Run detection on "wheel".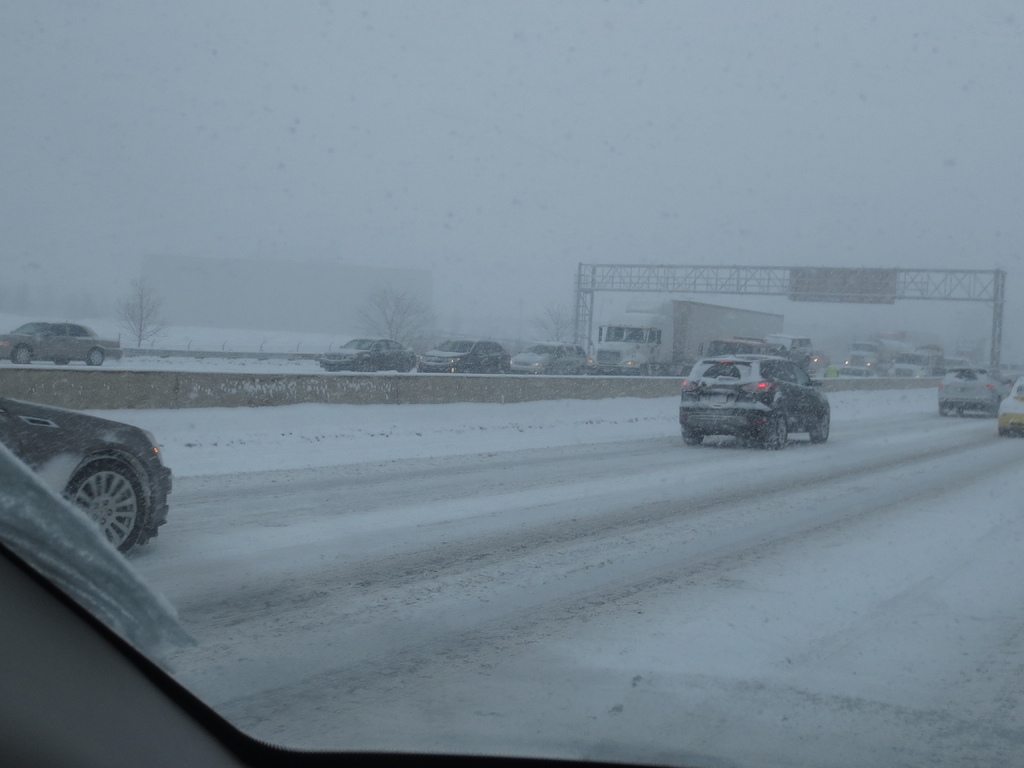
Result: x1=684, y1=431, x2=703, y2=448.
